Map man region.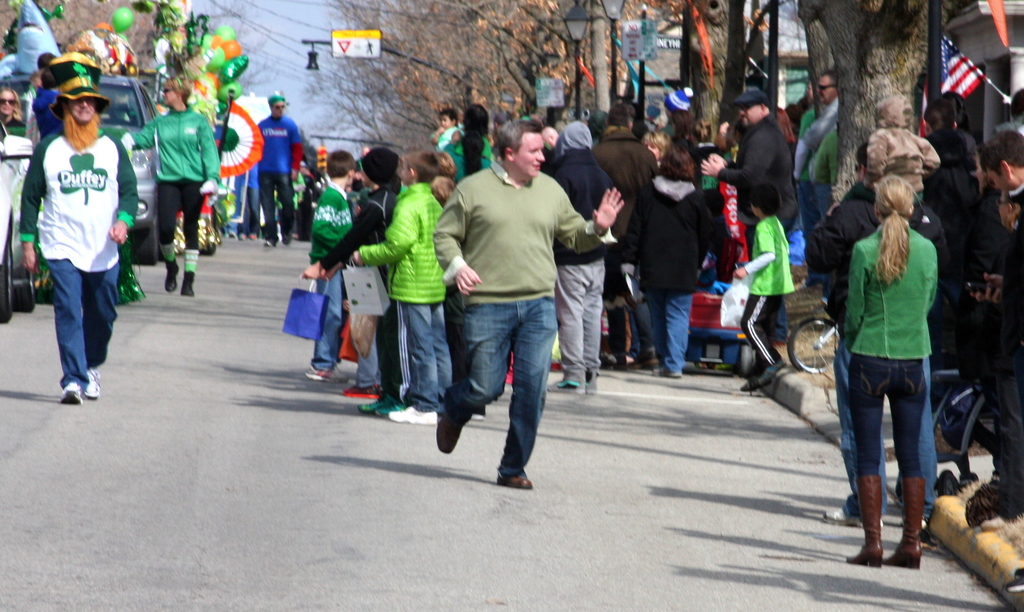
Mapped to (252, 88, 309, 252).
